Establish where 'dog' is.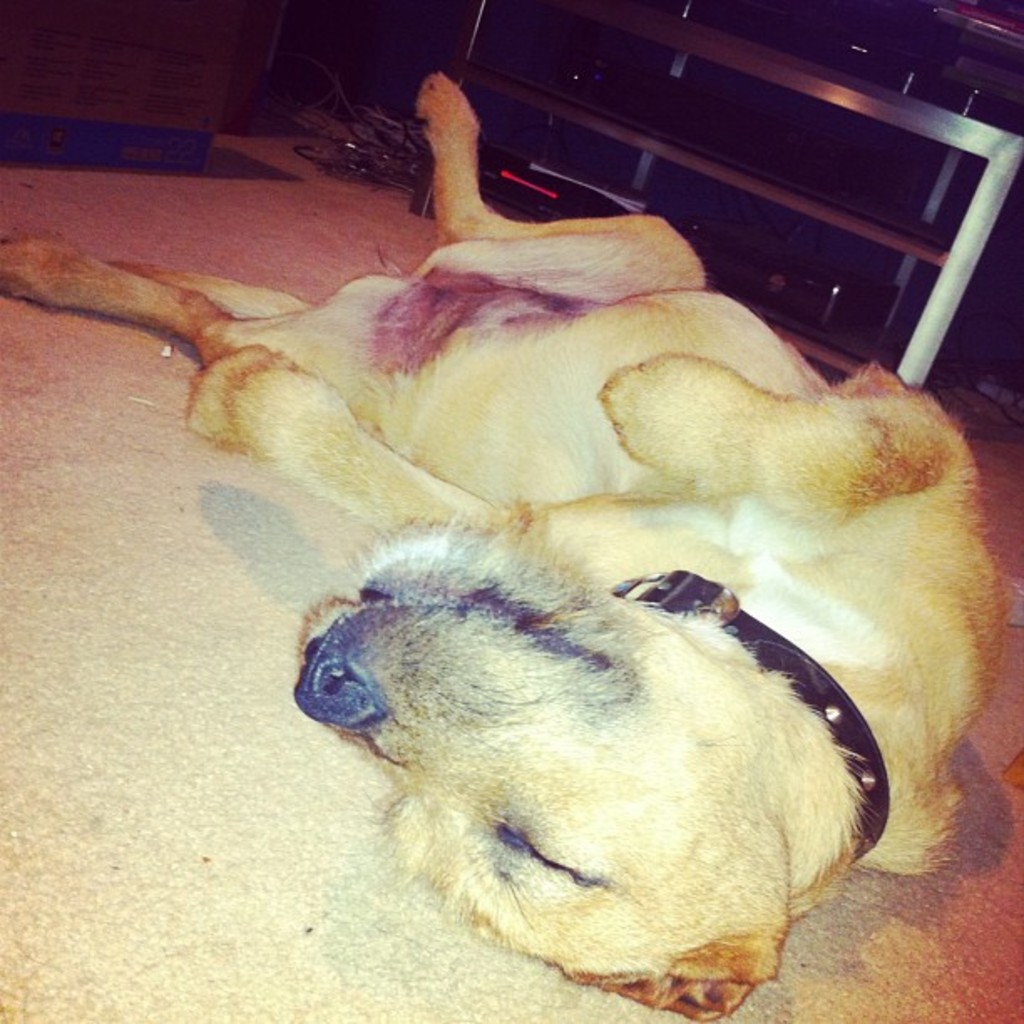
Established at locate(0, 62, 1002, 1016).
